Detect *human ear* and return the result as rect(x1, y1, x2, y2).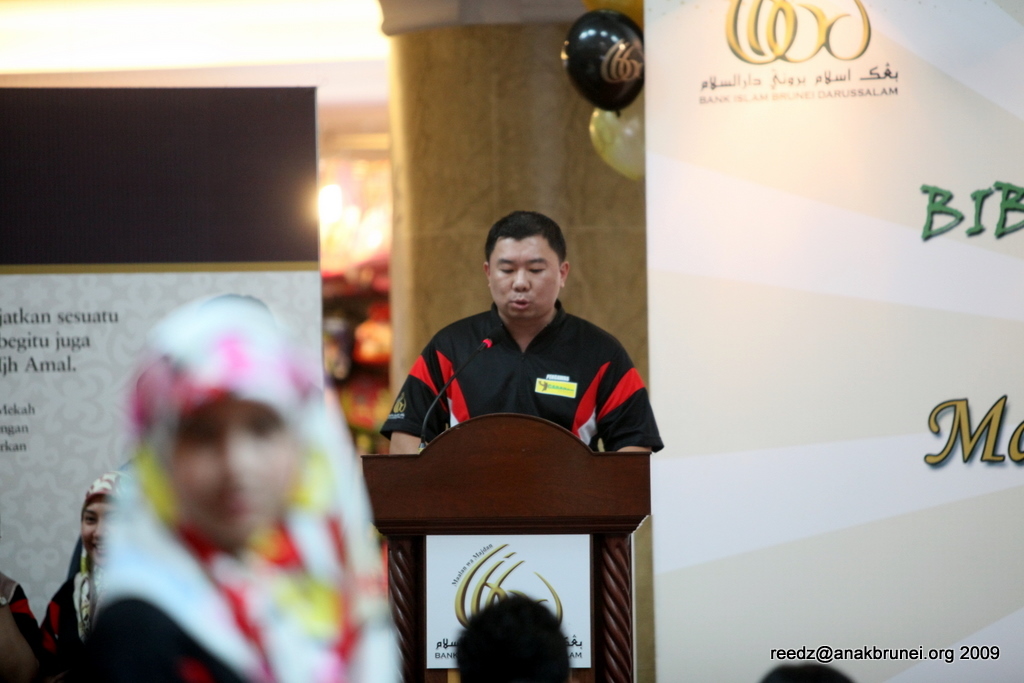
rect(481, 260, 491, 279).
